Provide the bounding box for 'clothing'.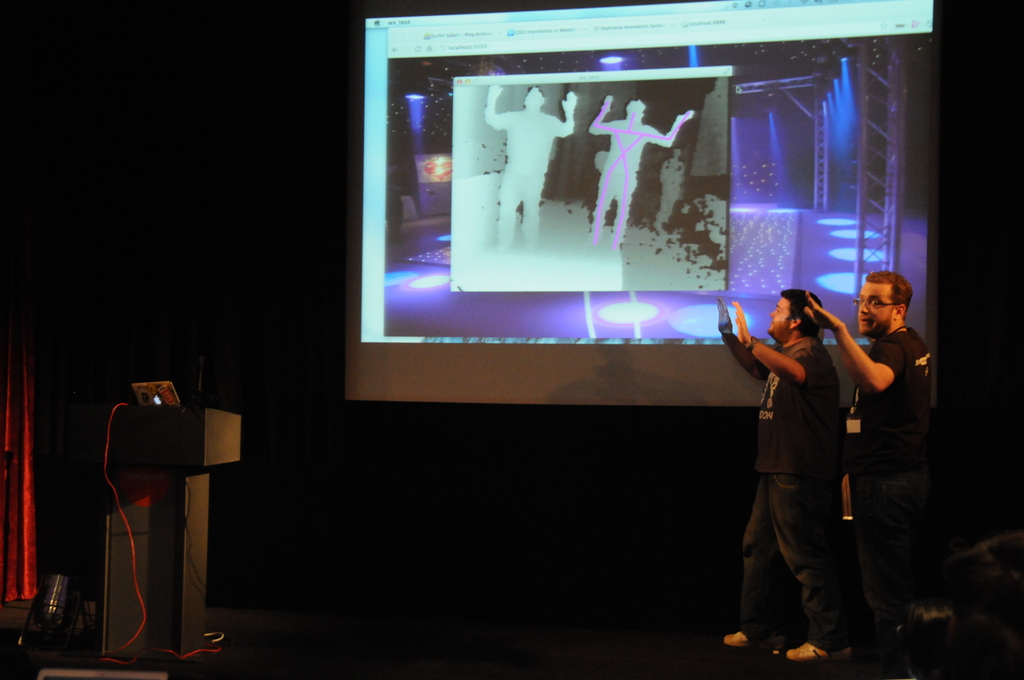
pyautogui.locateOnScreen(733, 332, 846, 648).
